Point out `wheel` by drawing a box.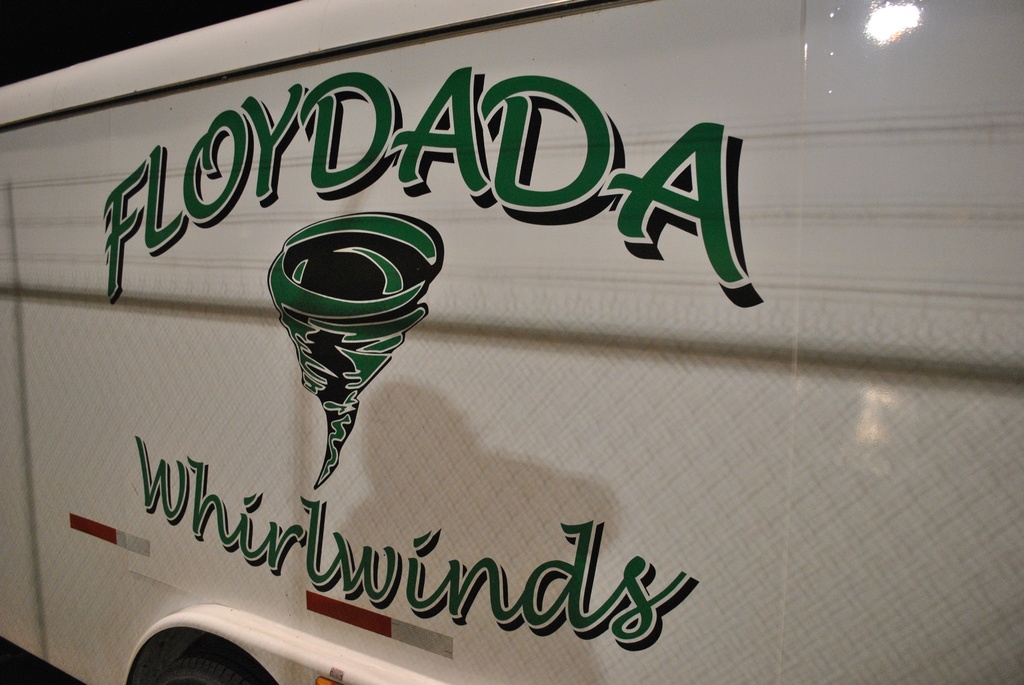
box(143, 625, 277, 684).
